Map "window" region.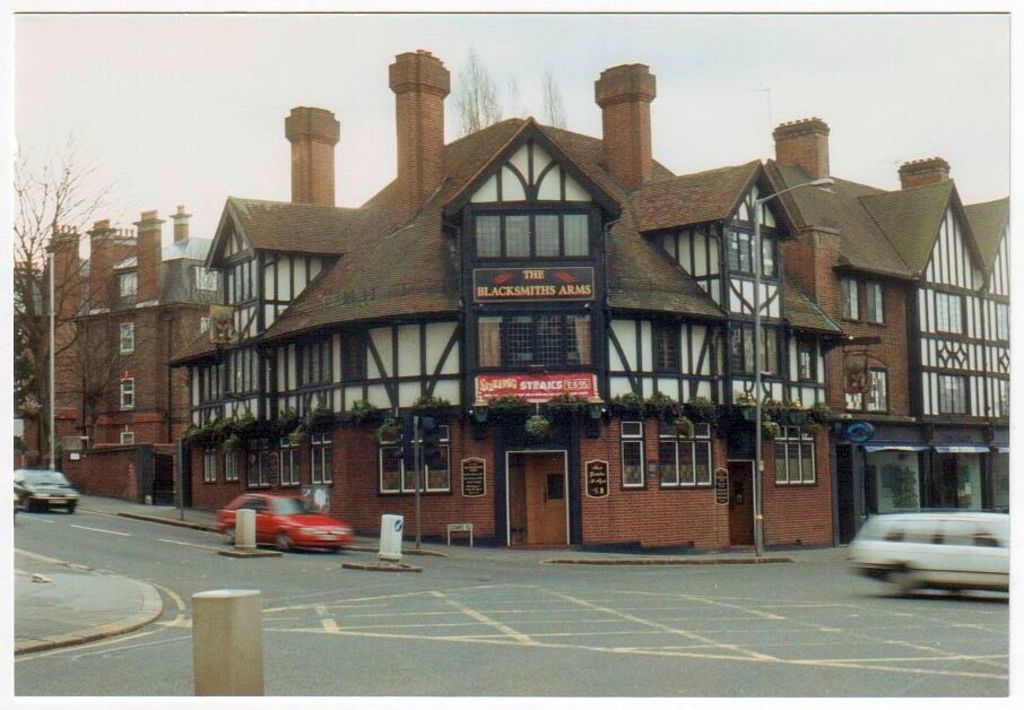
Mapped to (867, 280, 888, 319).
